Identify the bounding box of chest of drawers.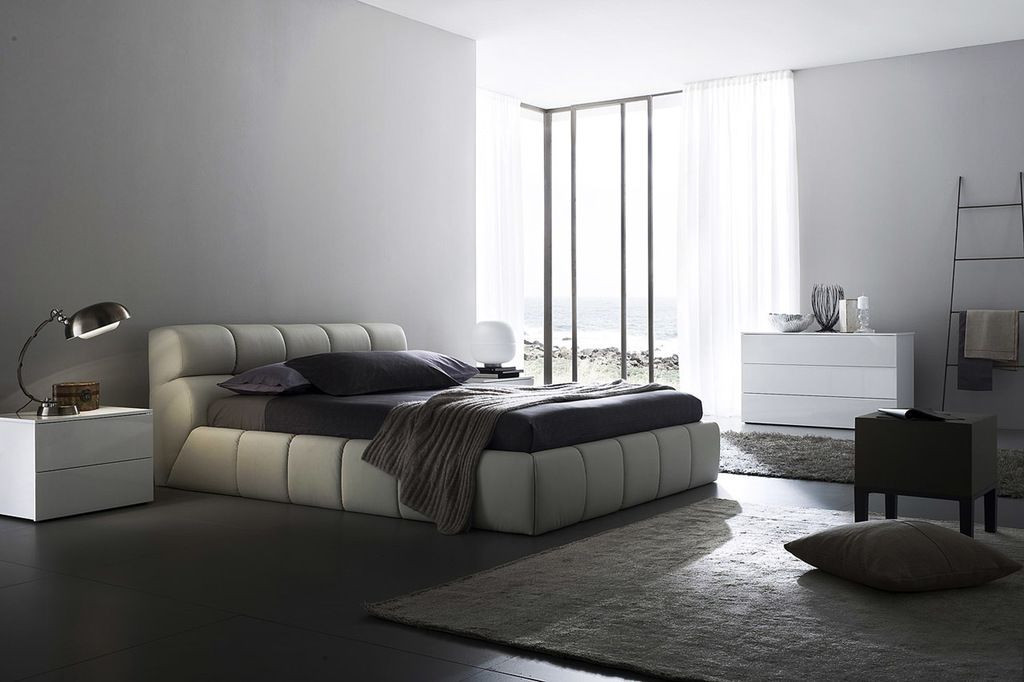
{"x1": 0, "y1": 402, "x2": 151, "y2": 522}.
